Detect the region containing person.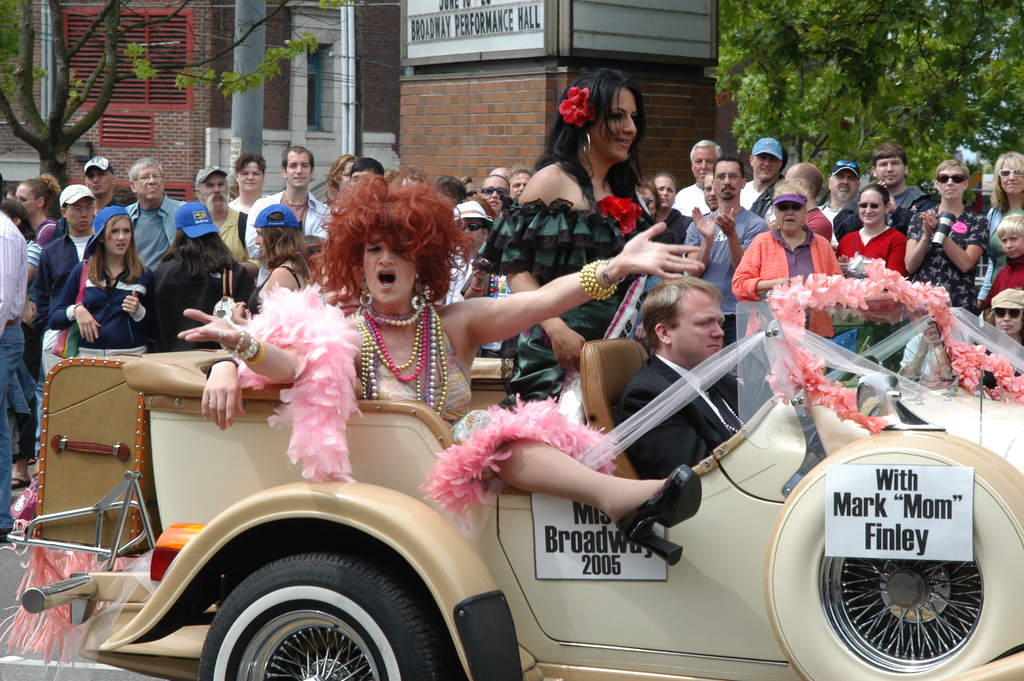
[612,283,762,472].
